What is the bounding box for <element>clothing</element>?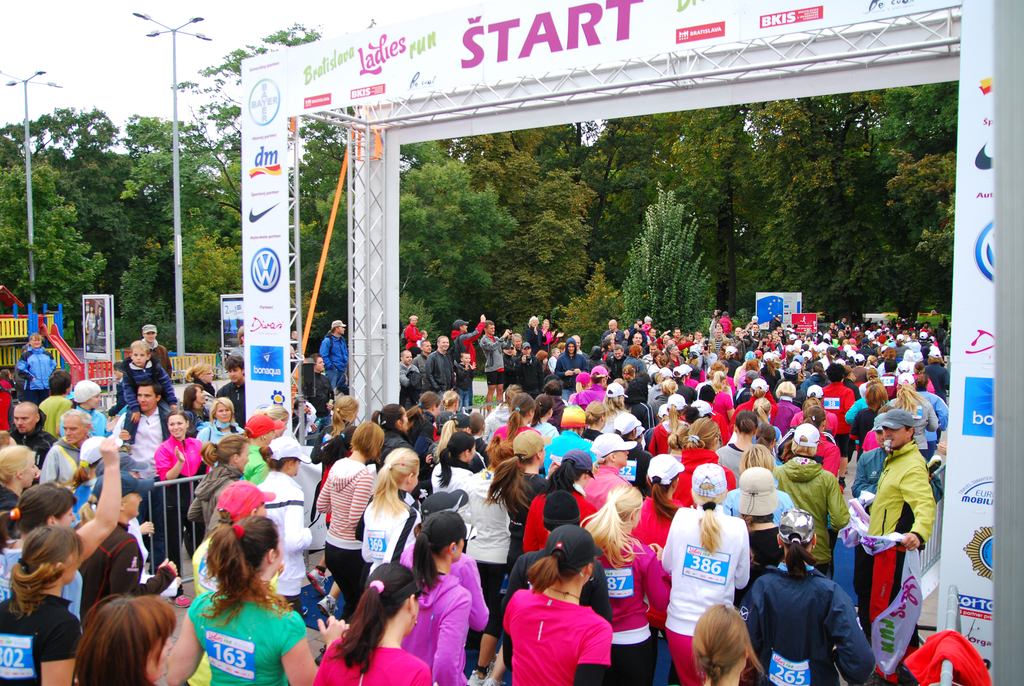
12, 355, 65, 391.
